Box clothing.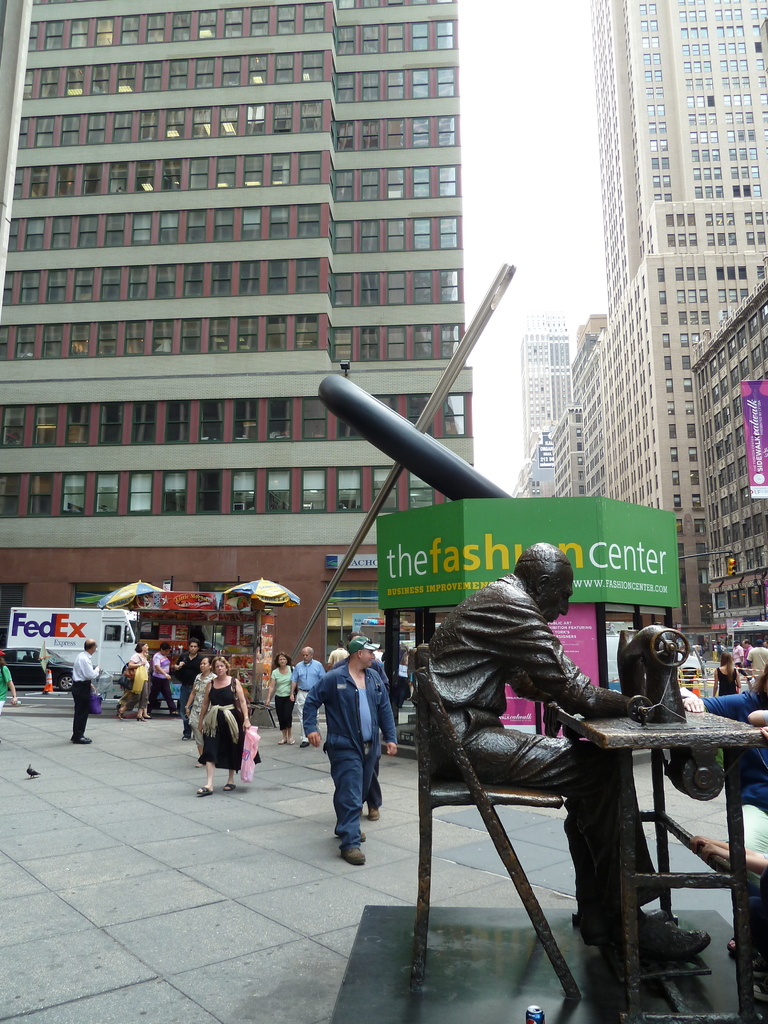
{"x1": 0, "y1": 662, "x2": 10, "y2": 720}.
